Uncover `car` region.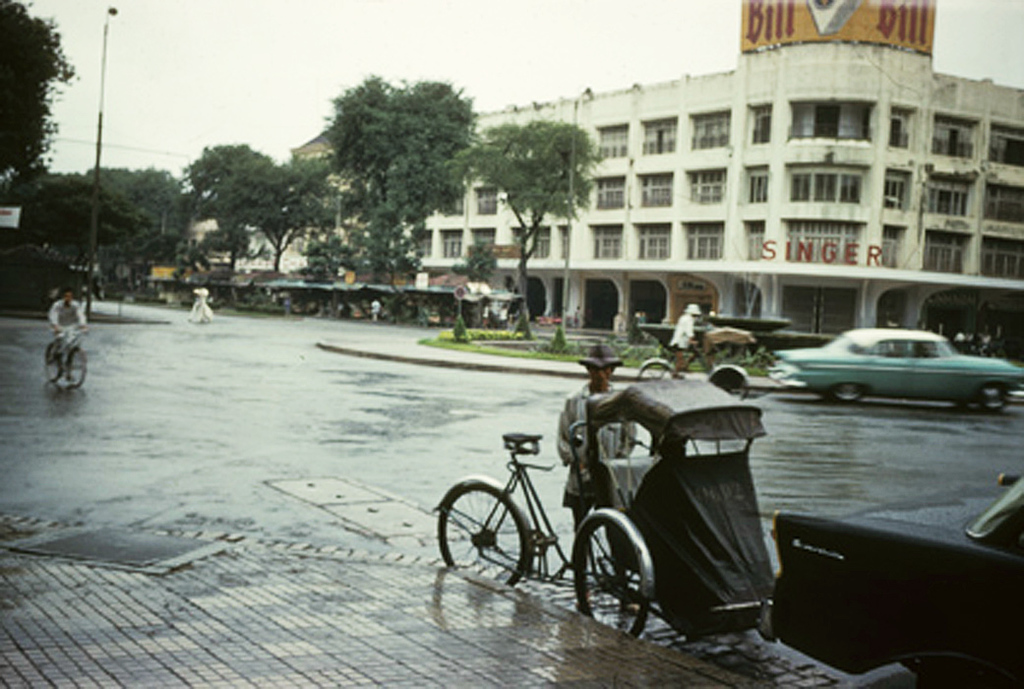
Uncovered: [766,323,1023,402].
